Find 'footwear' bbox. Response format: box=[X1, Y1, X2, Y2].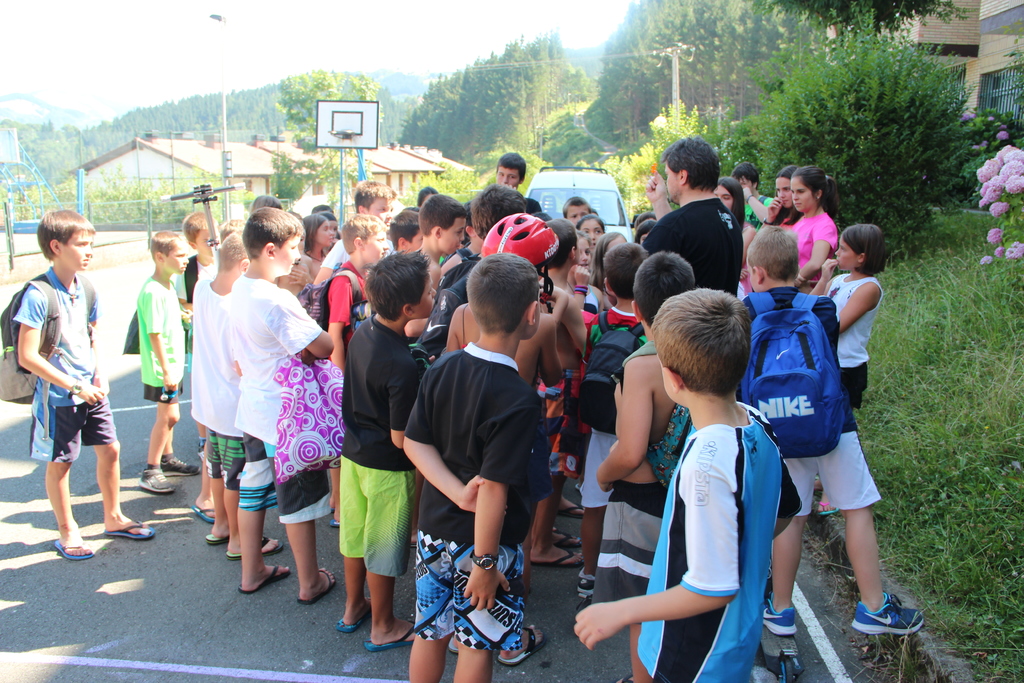
box=[105, 518, 155, 538].
